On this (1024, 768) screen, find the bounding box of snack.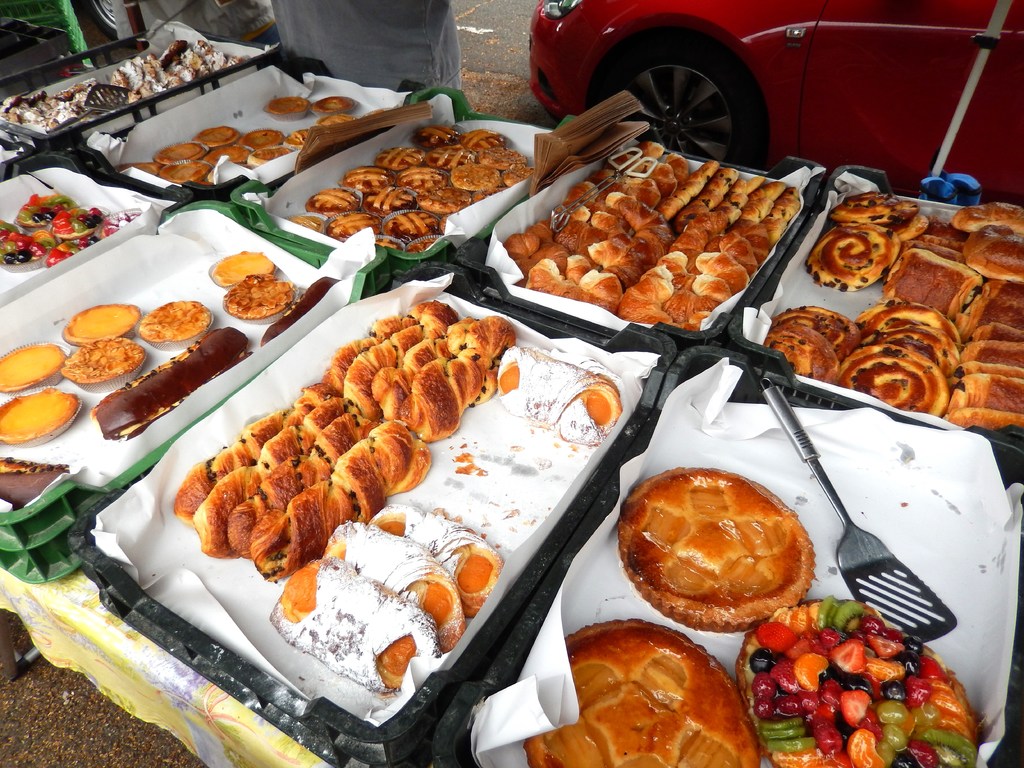
Bounding box: (x1=267, y1=276, x2=333, y2=344).
